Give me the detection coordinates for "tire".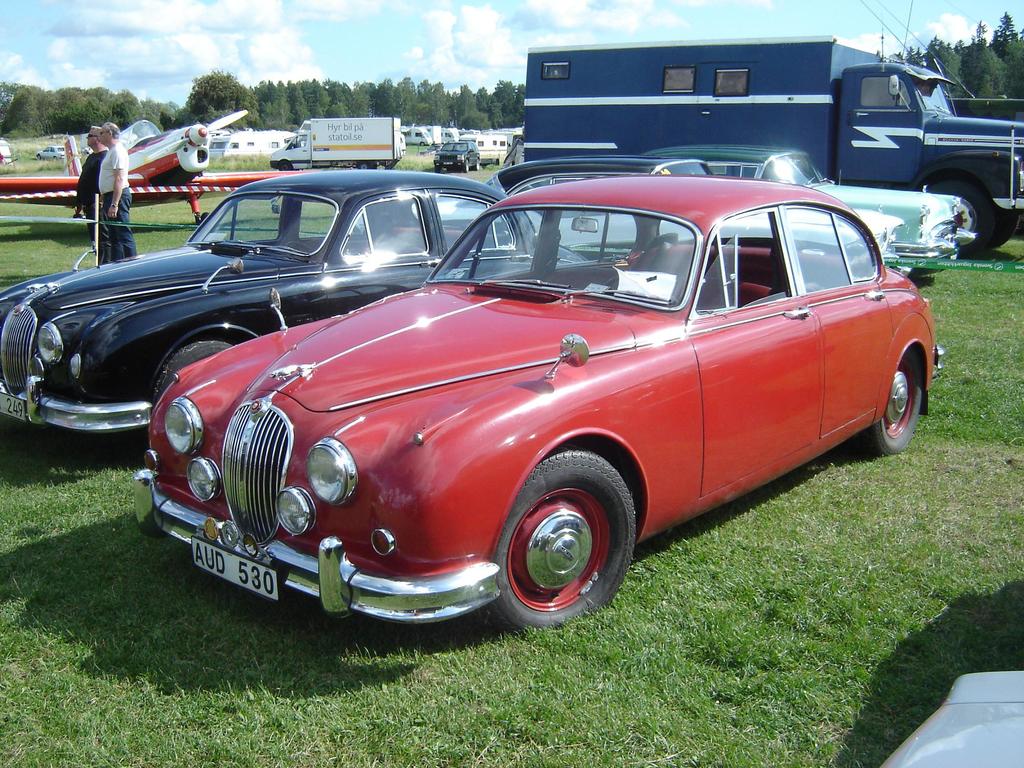
<box>461,159,468,173</box>.
